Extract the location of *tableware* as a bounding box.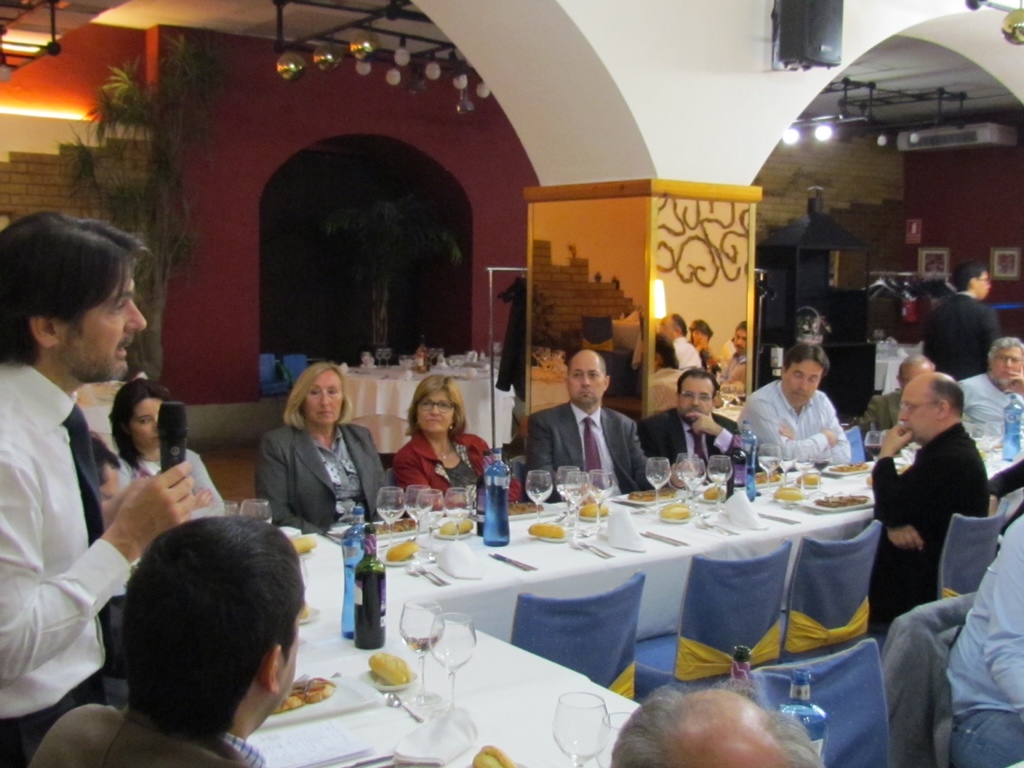
392, 594, 445, 705.
